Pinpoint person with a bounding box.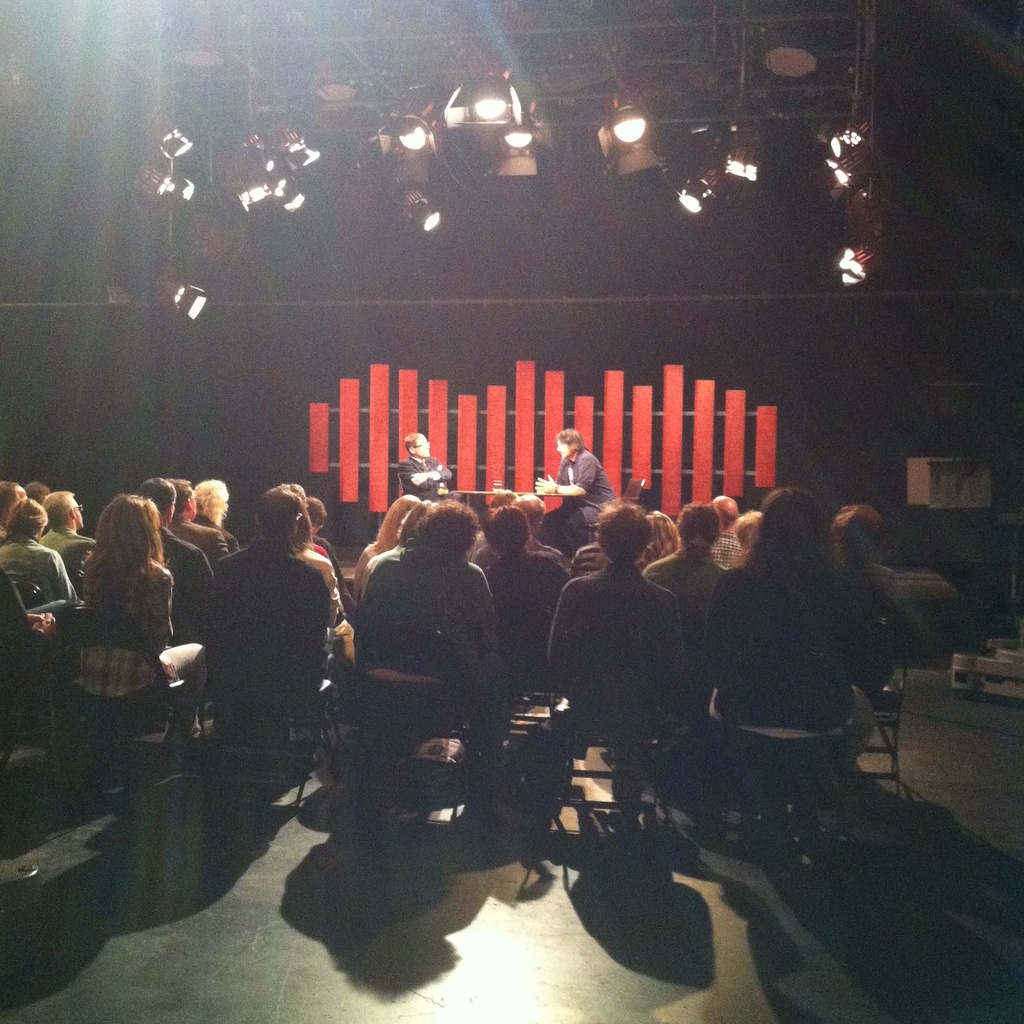
{"x1": 735, "y1": 509, "x2": 785, "y2": 566}.
